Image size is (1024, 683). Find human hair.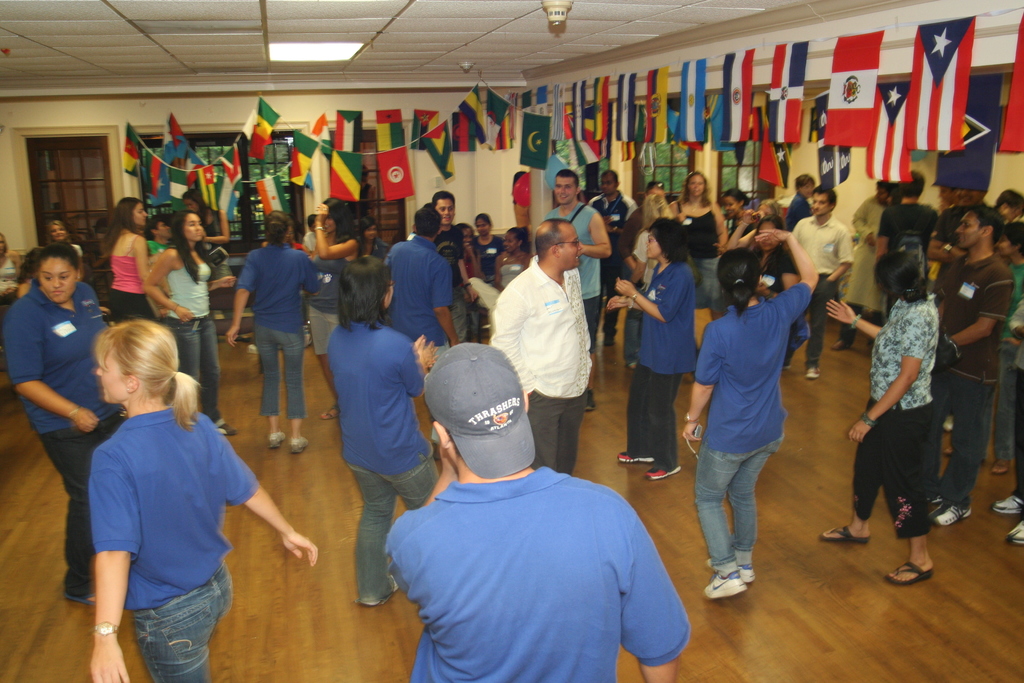
crop(558, 164, 576, 184).
